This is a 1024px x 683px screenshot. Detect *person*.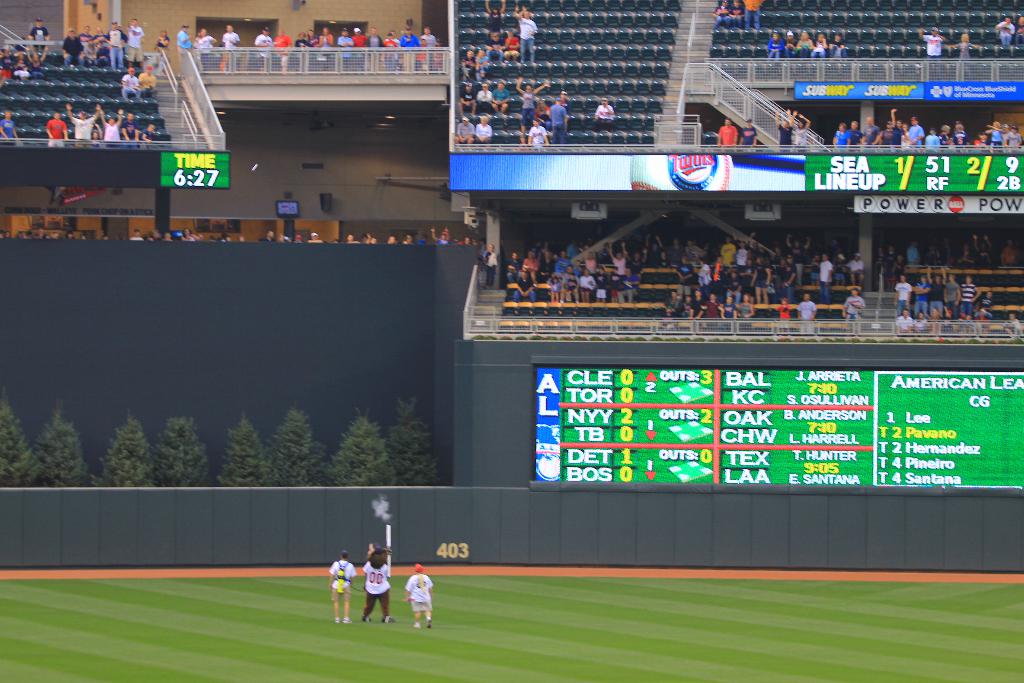
(117,64,134,98).
